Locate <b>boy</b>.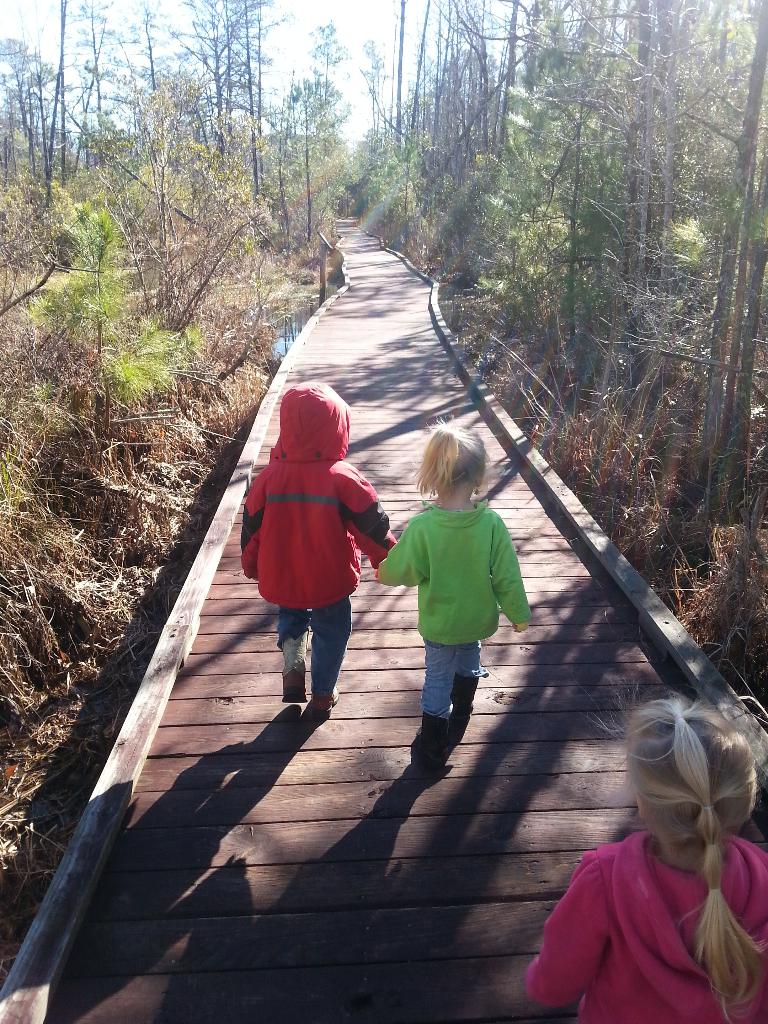
Bounding box: x1=238, y1=379, x2=397, y2=711.
